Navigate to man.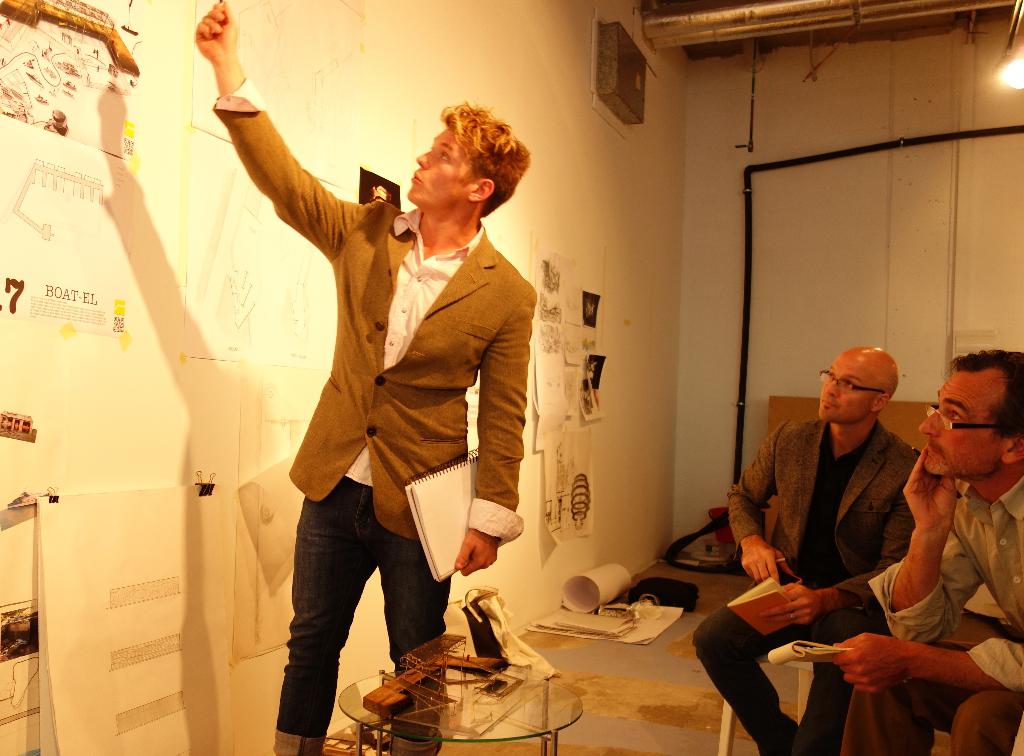
Navigation target: 213:54:555:723.
